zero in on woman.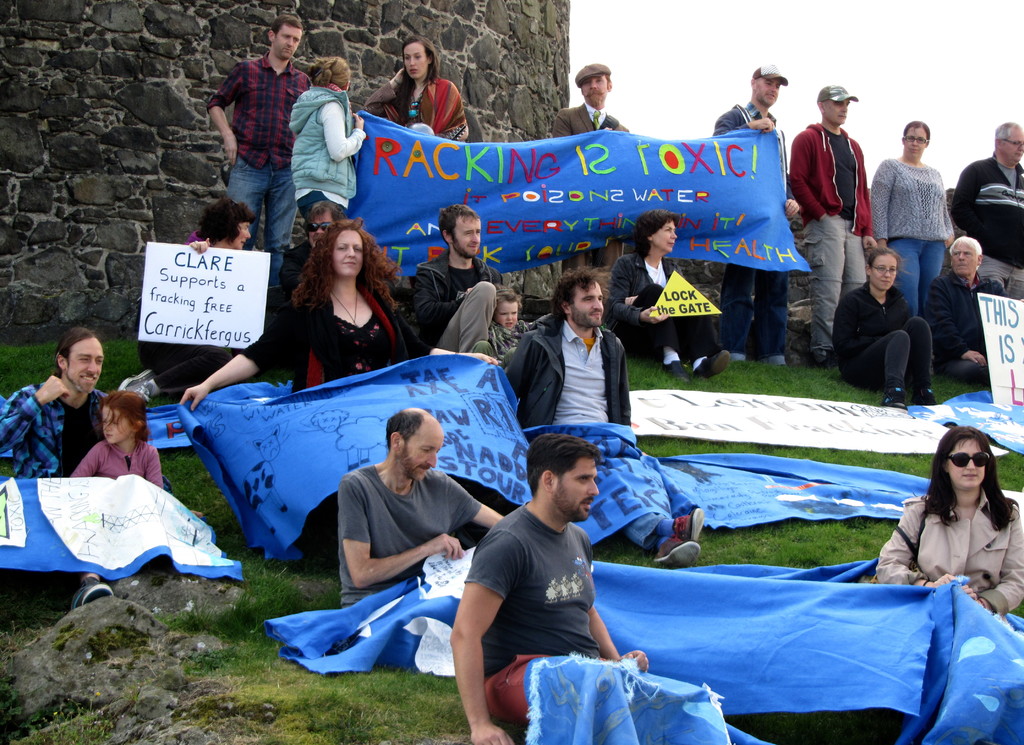
Zeroed in: region(890, 423, 1018, 620).
